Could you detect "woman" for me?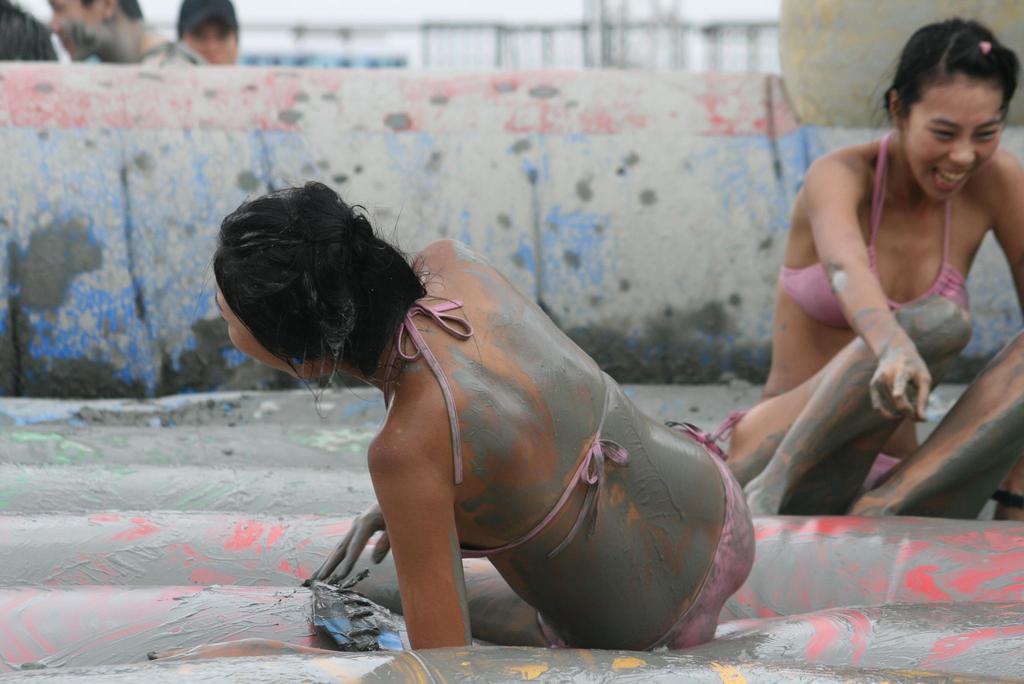
Detection result: bbox(732, 17, 1023, 551).
